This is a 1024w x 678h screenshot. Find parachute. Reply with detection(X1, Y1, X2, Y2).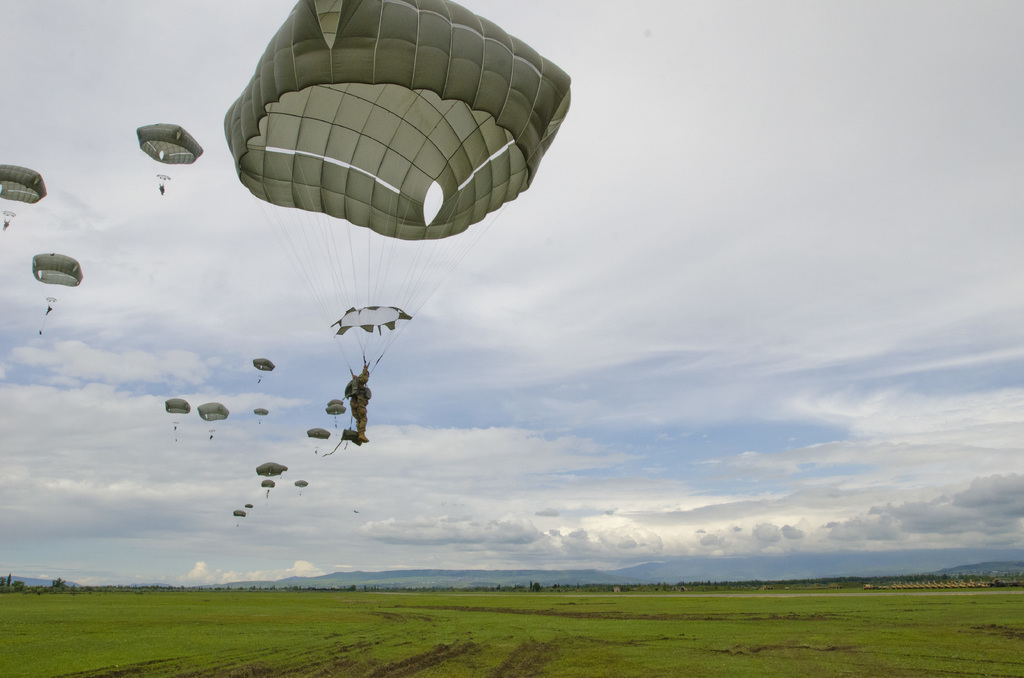
detection(309, 426, 330, 451).
